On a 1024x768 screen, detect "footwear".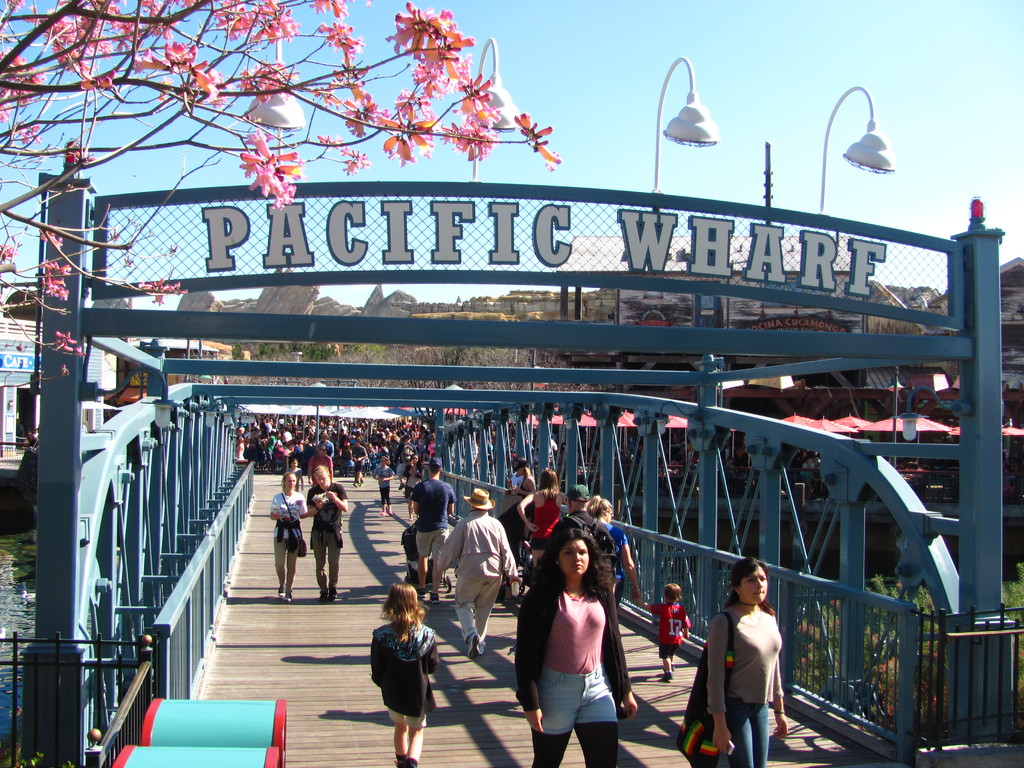
x1=417 y1=587 x2=425 y2=596.
